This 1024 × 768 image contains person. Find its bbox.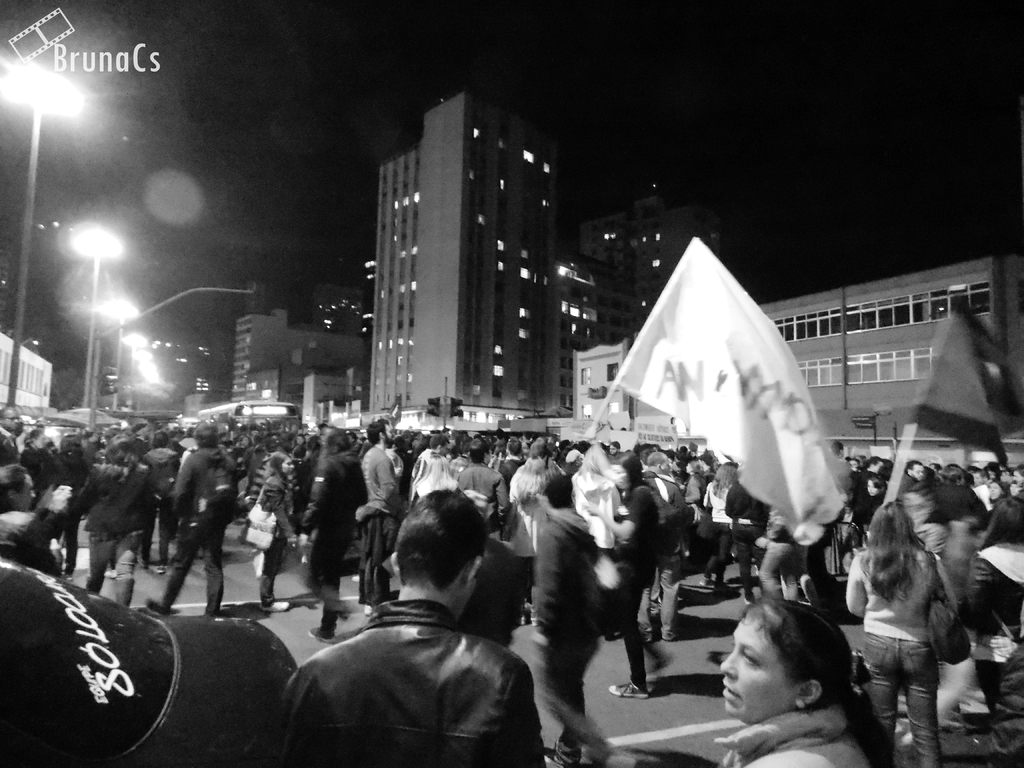
locate(154, 424, 235, 645).
